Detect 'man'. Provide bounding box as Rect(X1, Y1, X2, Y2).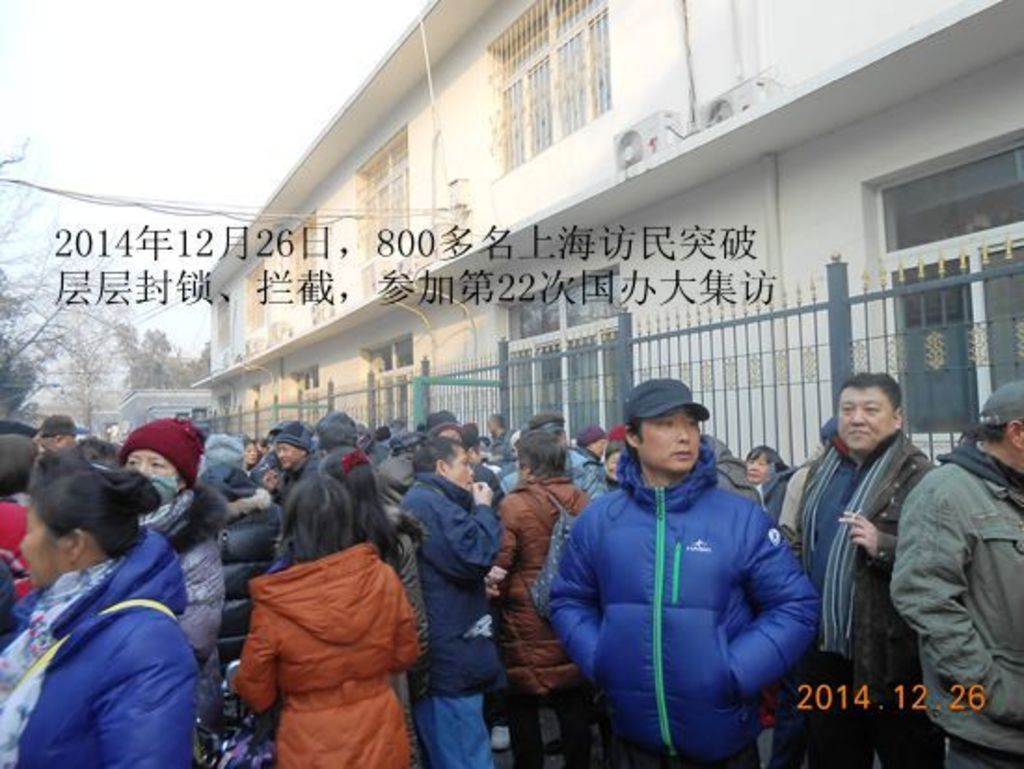
Rect(560, 423, 607, 499).
